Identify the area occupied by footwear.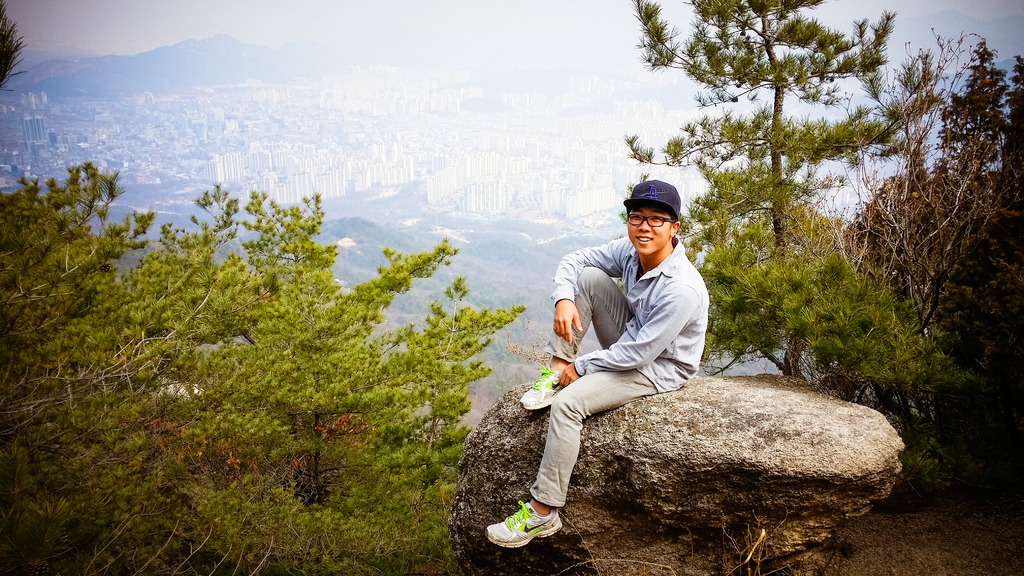
Area: rect(493, 482, 573, 550).
